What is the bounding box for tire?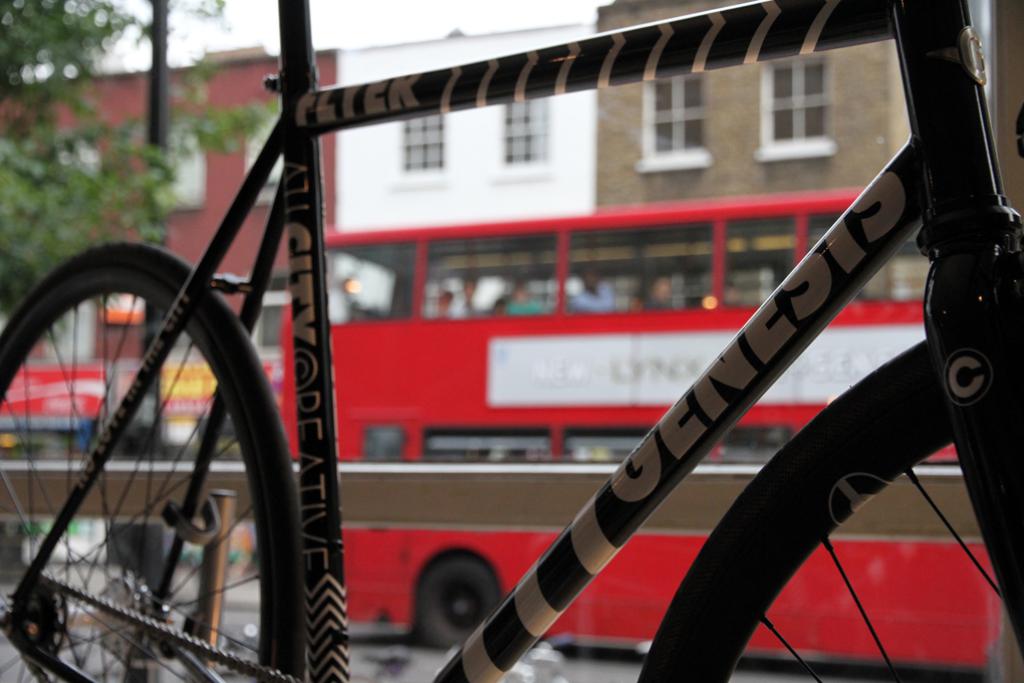
rect(0, 248, 299, 682).
